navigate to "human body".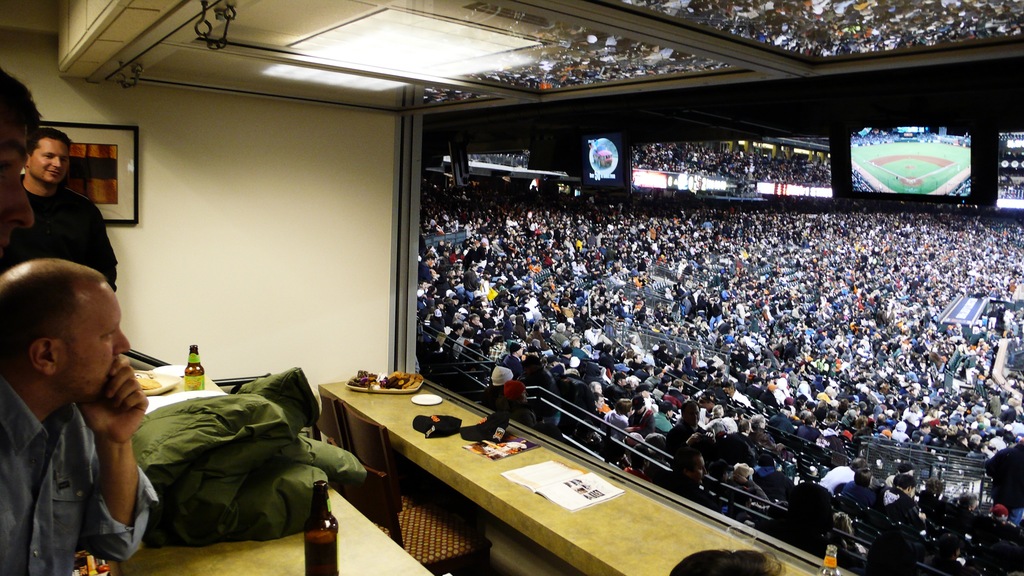
Navigation target: detection(561, 214, 568, 227).
